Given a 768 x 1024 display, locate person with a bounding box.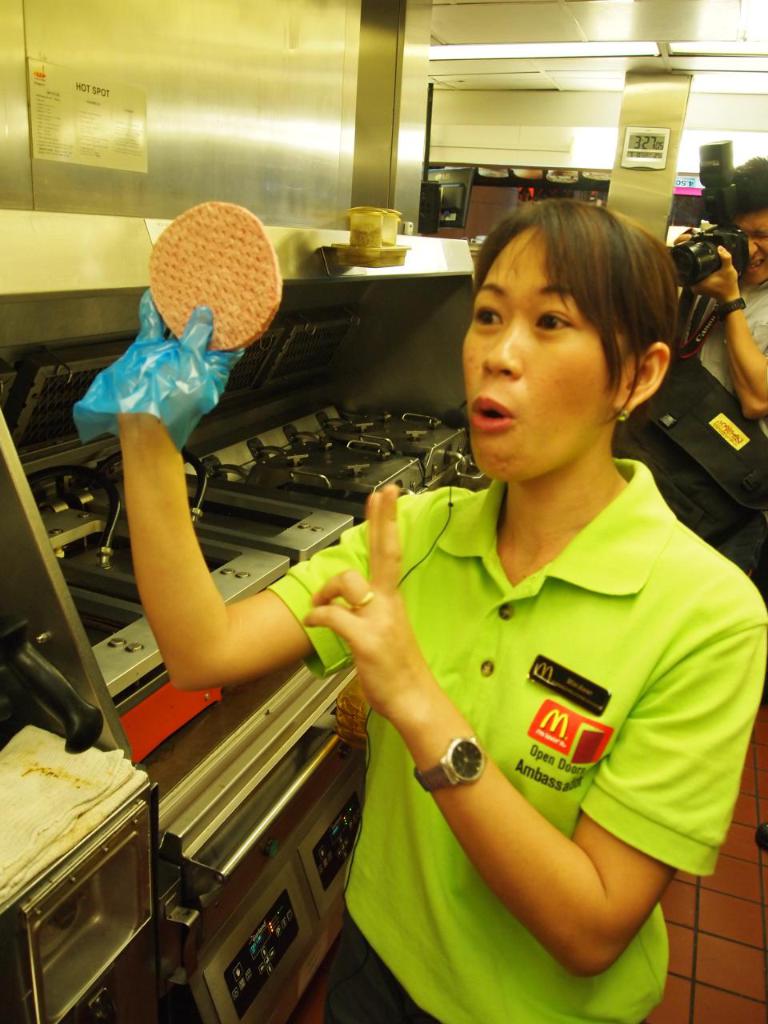
Located: box=[666, 153, 767, 848].
